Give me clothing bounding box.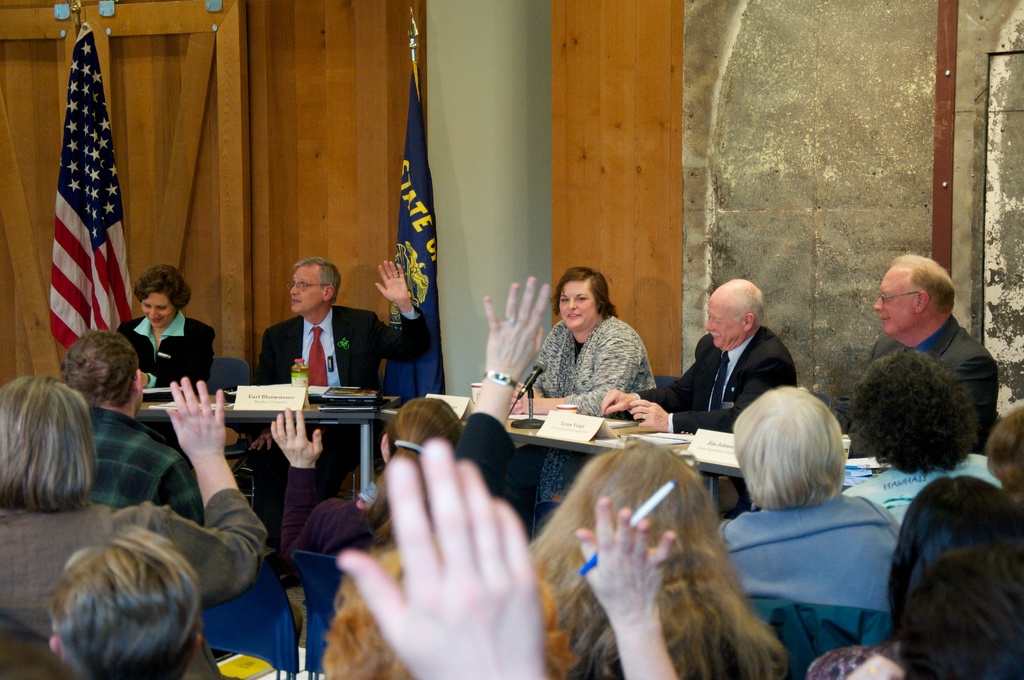
left=838, top=449, right=1006, bottom=519.
